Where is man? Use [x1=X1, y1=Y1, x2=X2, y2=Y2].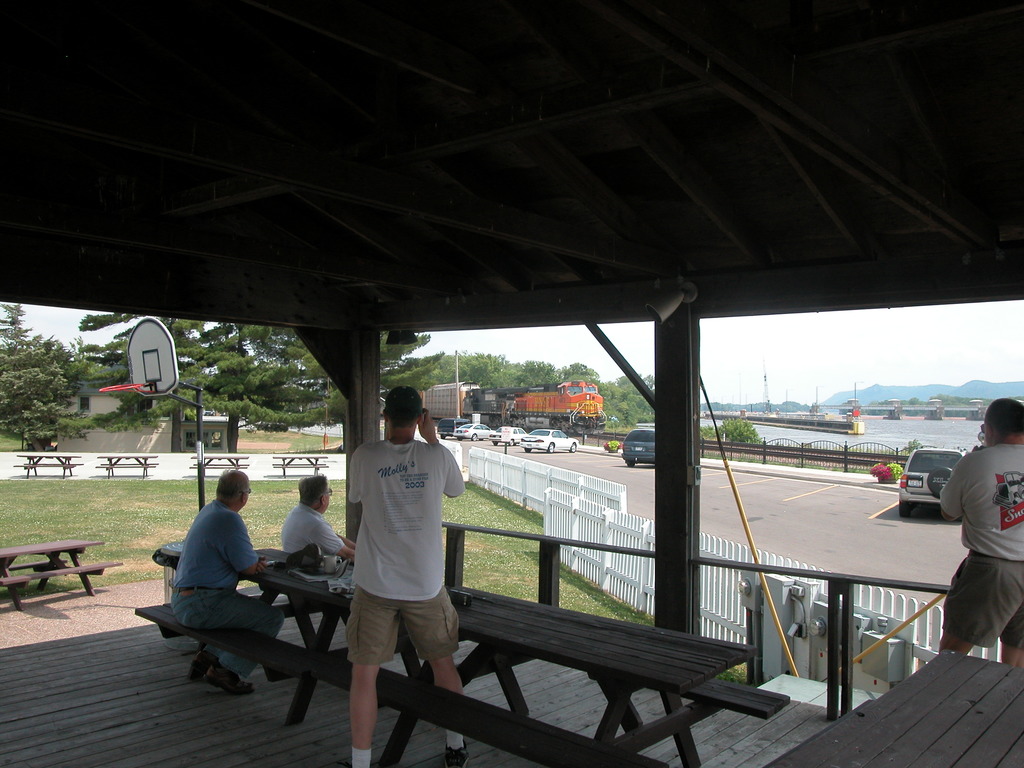
[x1=921, y1=396, x2=1023, y2=672].
